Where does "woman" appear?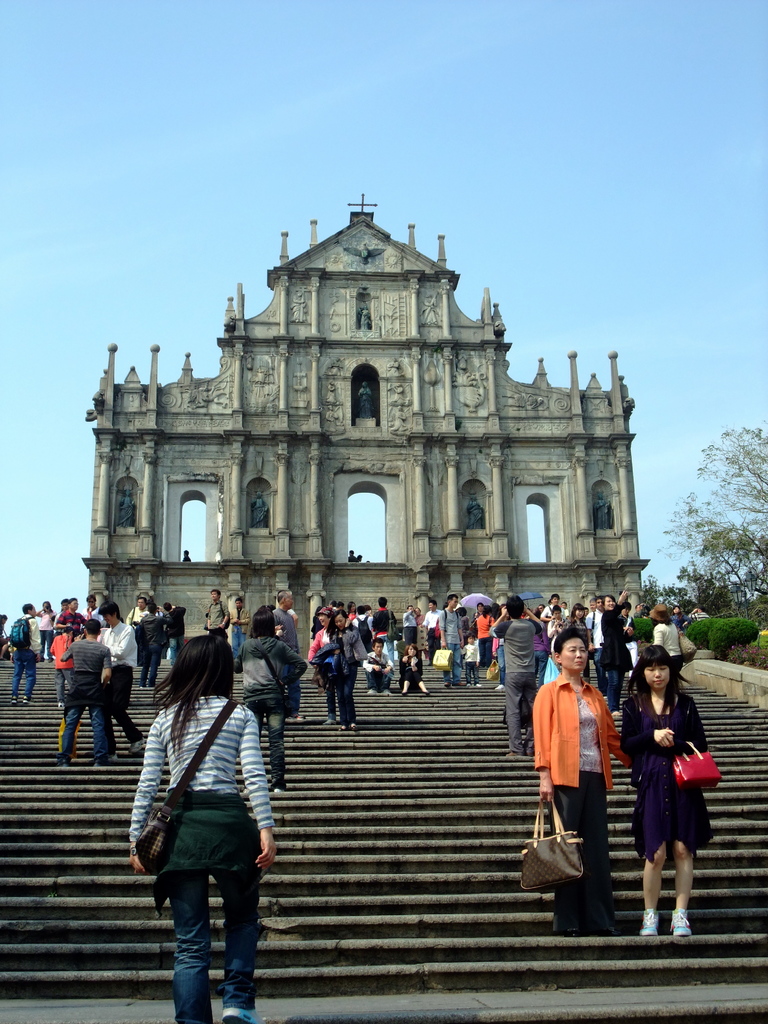
Appears at l=651, t=604, r=682, b=685.
